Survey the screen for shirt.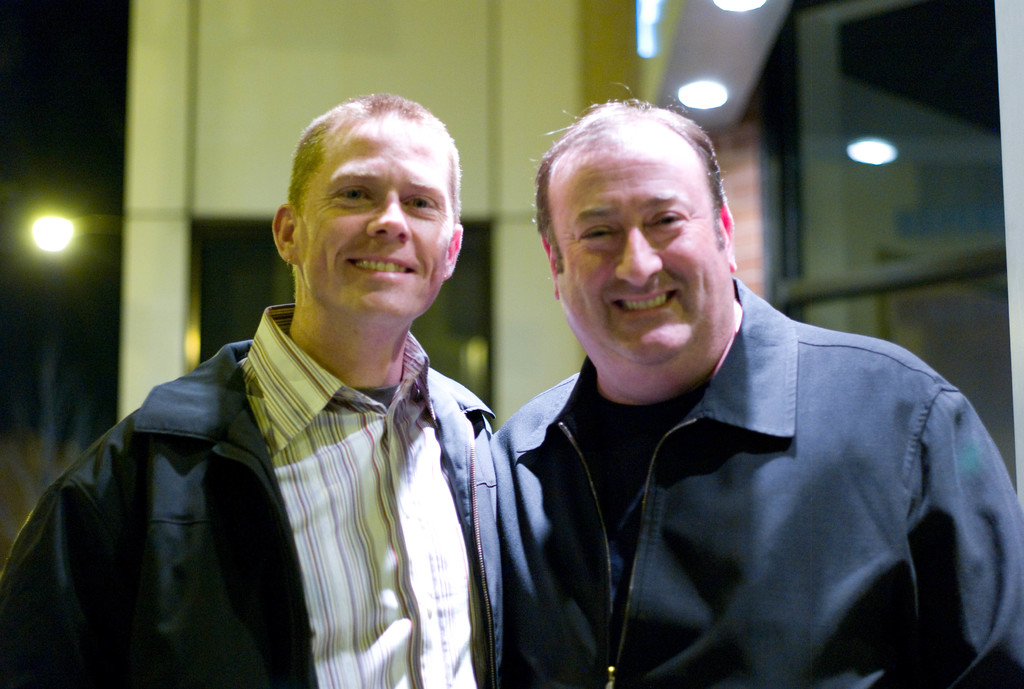
Survey found: (x1=433, y1=273, x2=1009, y2=669).
